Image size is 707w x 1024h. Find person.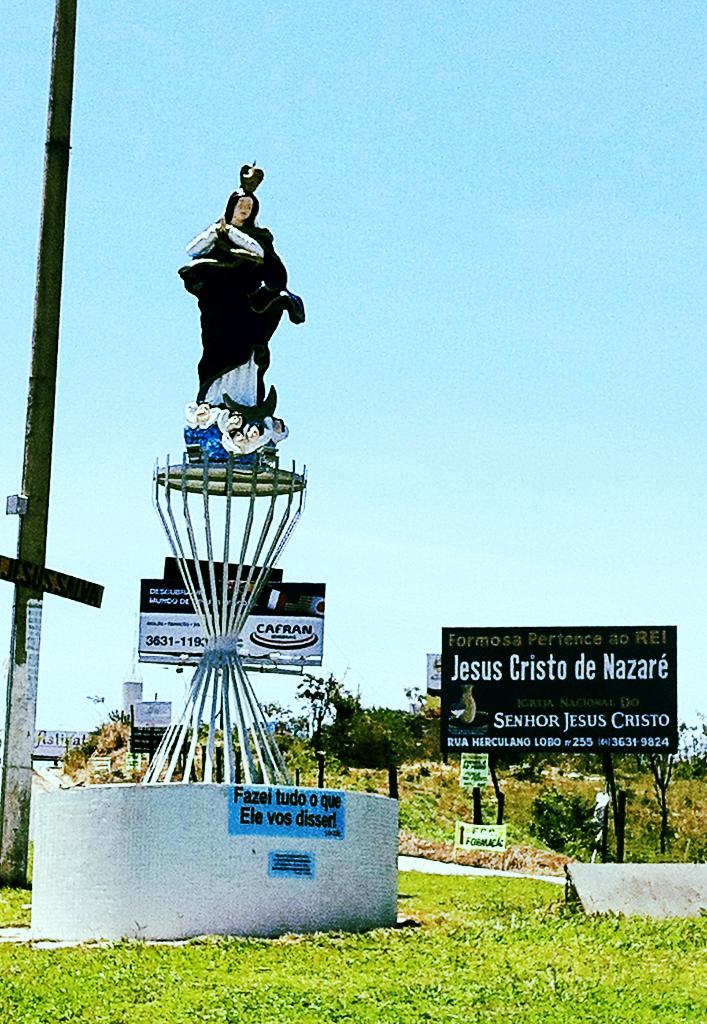
[left=175, top=154, right=308, bottom=406].
